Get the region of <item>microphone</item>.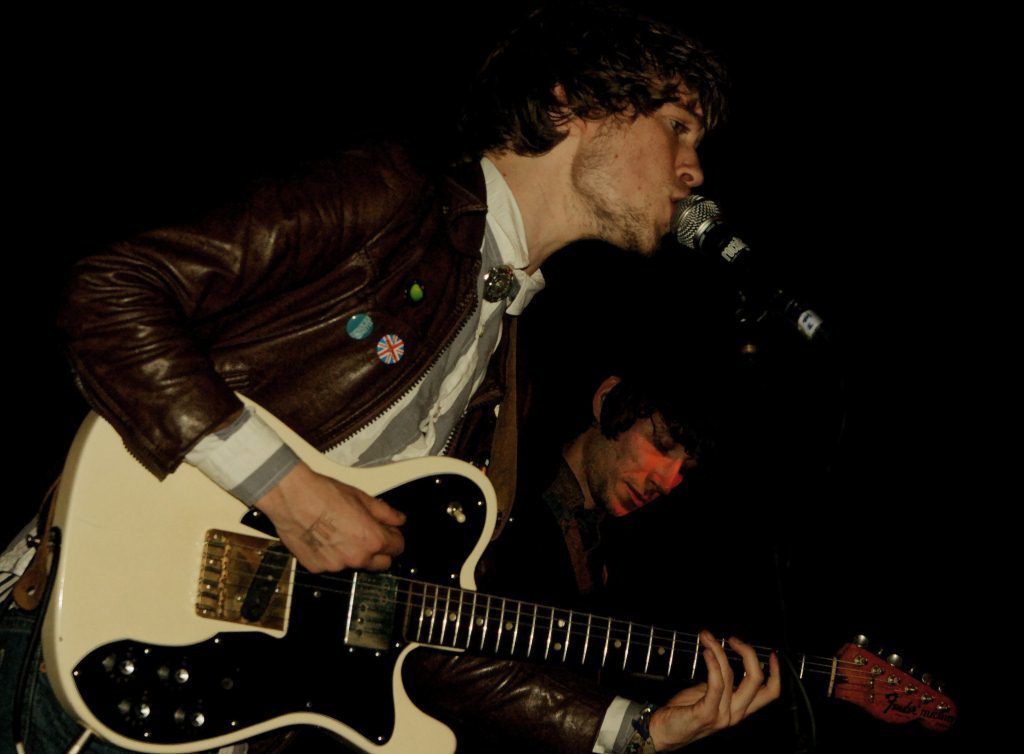
<box>668,185,833,337</box>.
